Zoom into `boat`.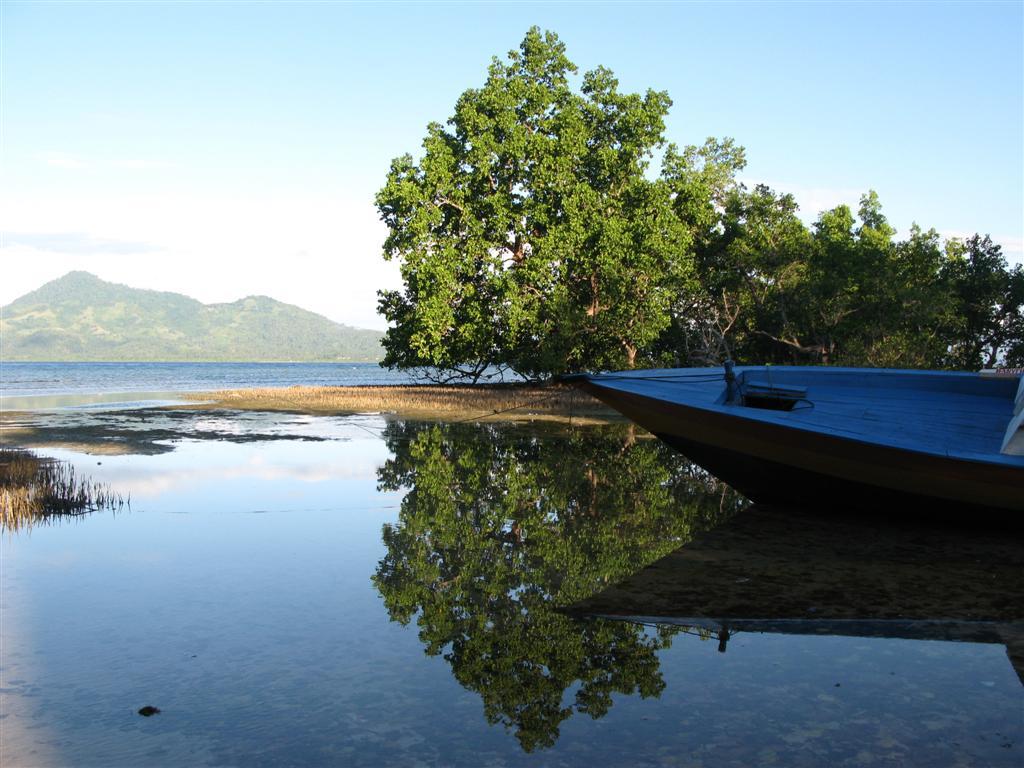
Zoom target: bbox(563, 316, 1022, 507).
